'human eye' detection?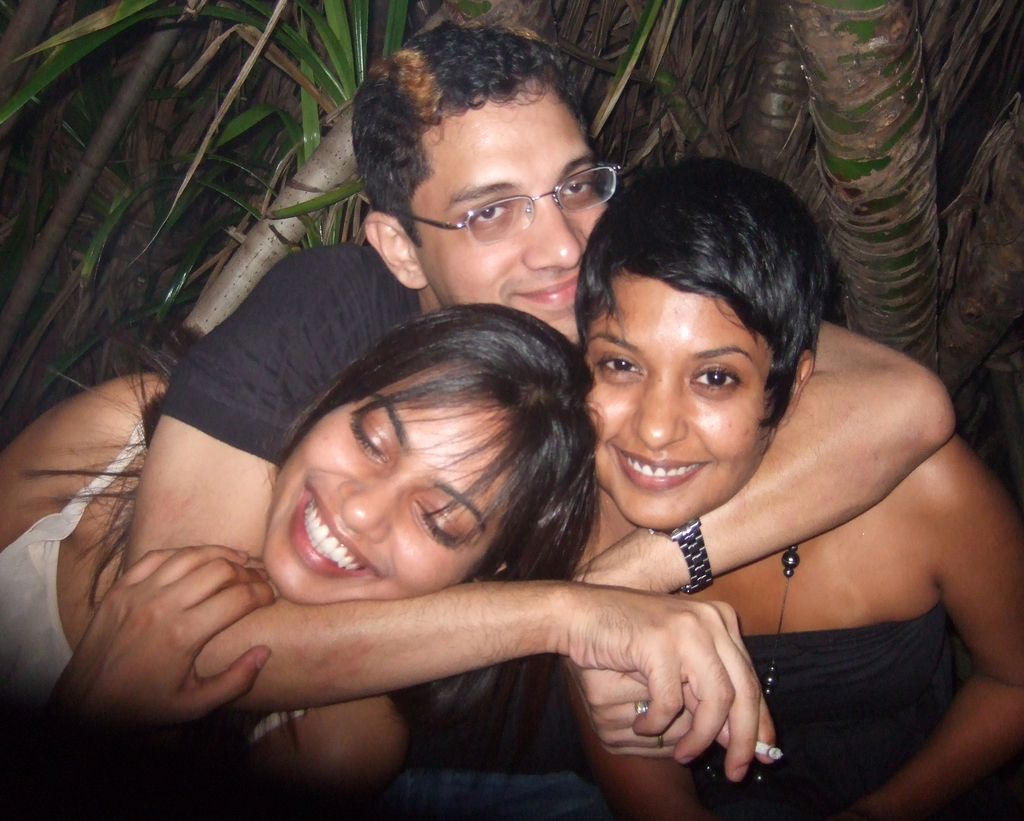
l=688, t=358, r=745, b=394
